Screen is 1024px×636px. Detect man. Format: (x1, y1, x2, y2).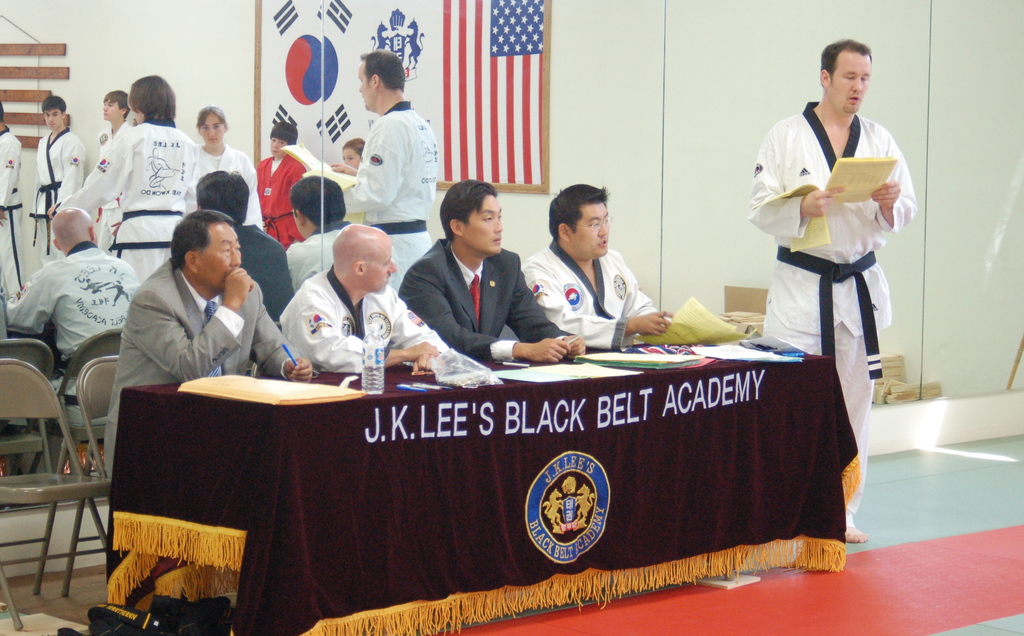
(94, 88, 139, 260).
